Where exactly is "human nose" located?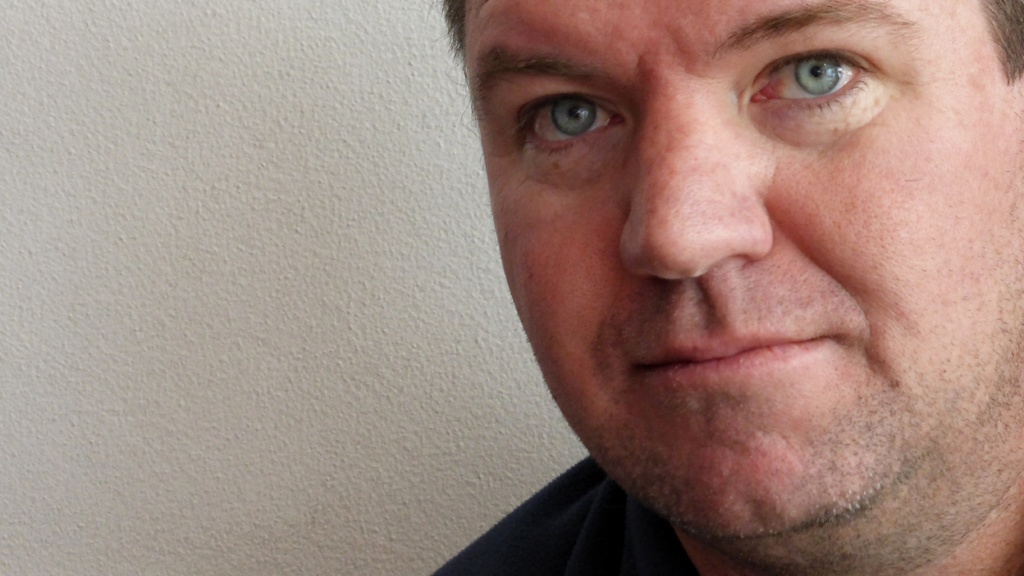
Its bounding box is x1=615, y1=84, x2=776, y2=282.
